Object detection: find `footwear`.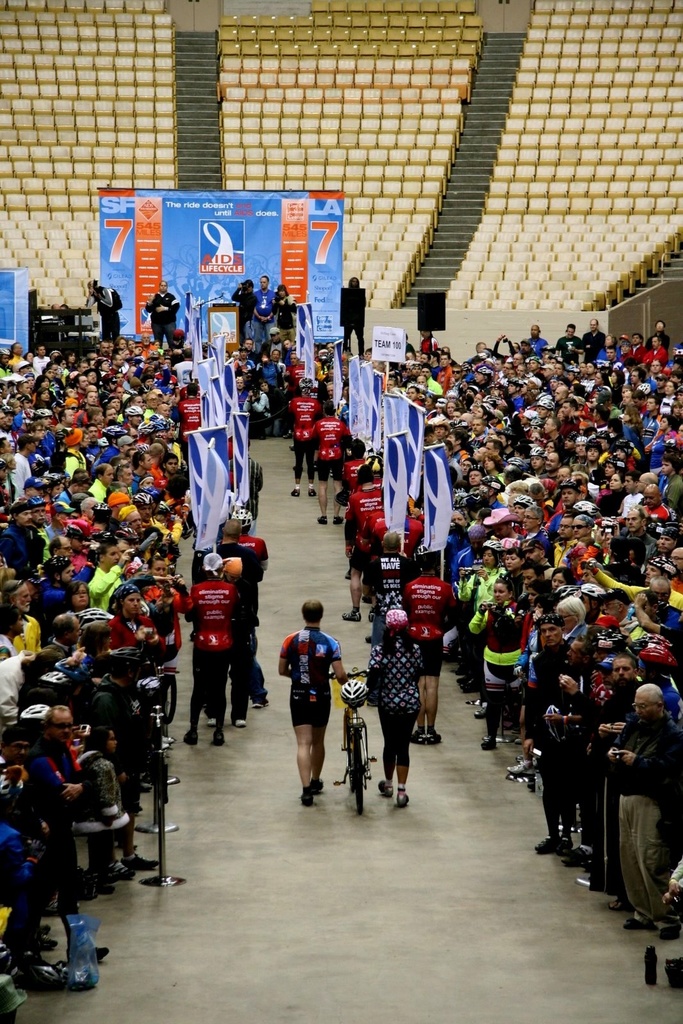
233:719:248:728.
